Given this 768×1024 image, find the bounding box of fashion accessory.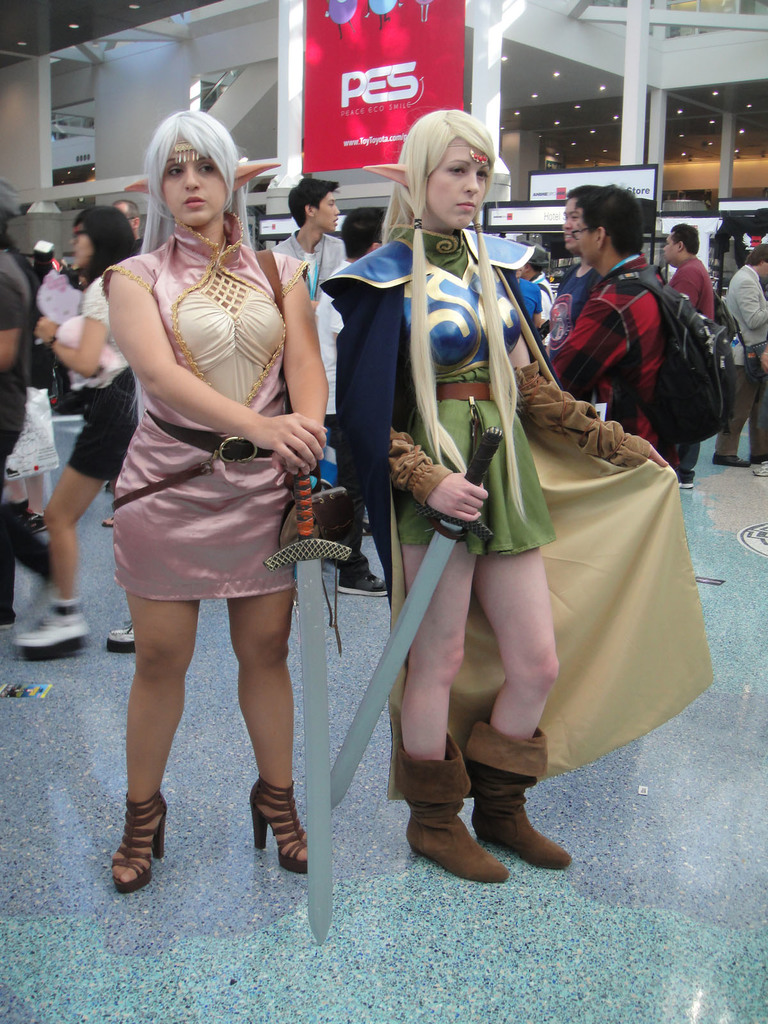
bbox=(111, 788, 168, 895).
